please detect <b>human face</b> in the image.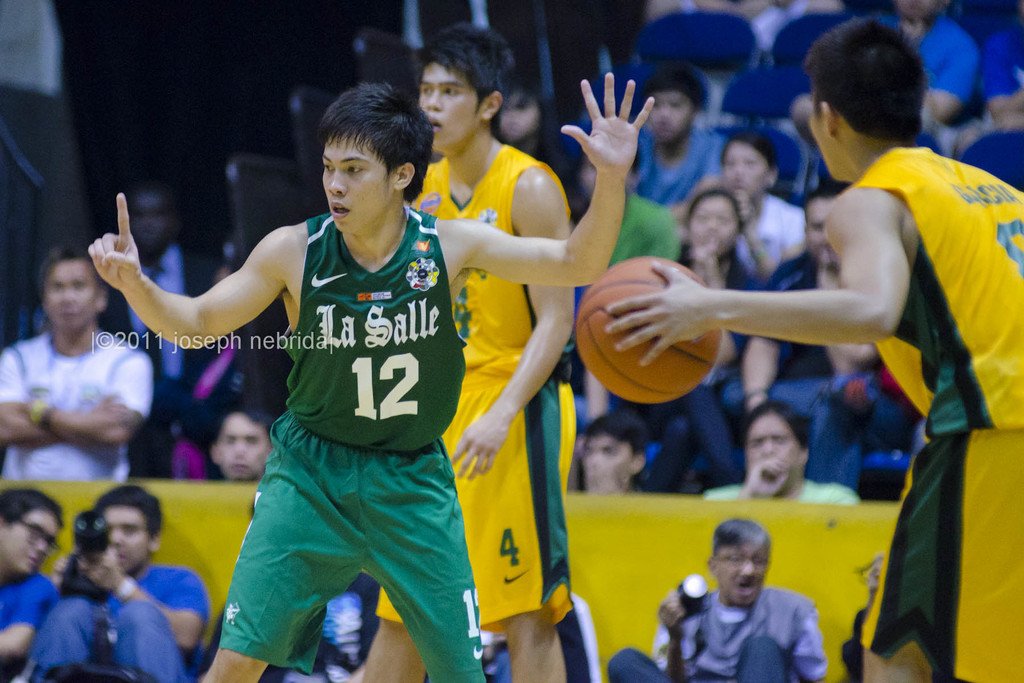
(102,504,146,571).
